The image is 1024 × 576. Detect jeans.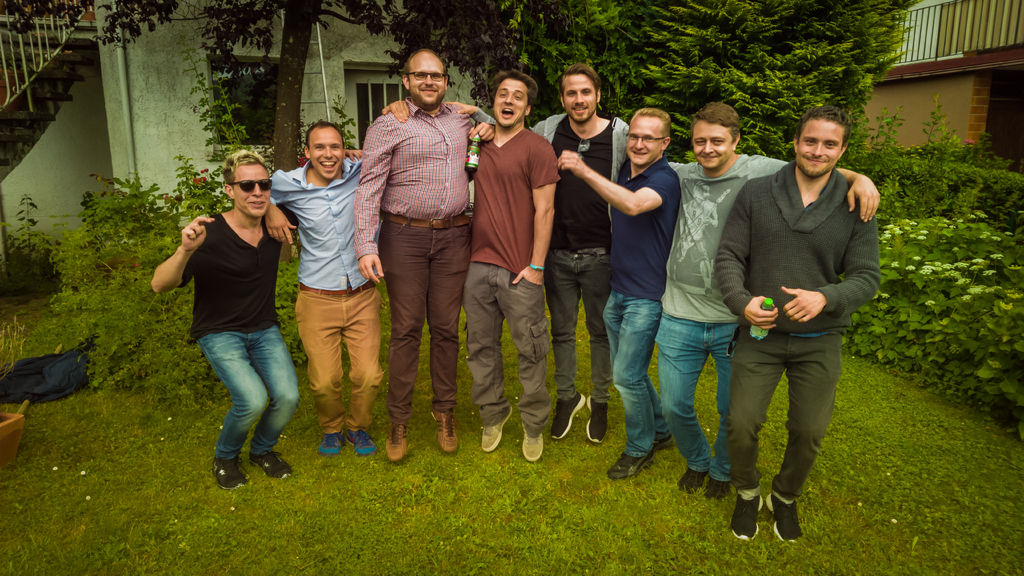
Detection: <box>521,252,620,409</box>.
